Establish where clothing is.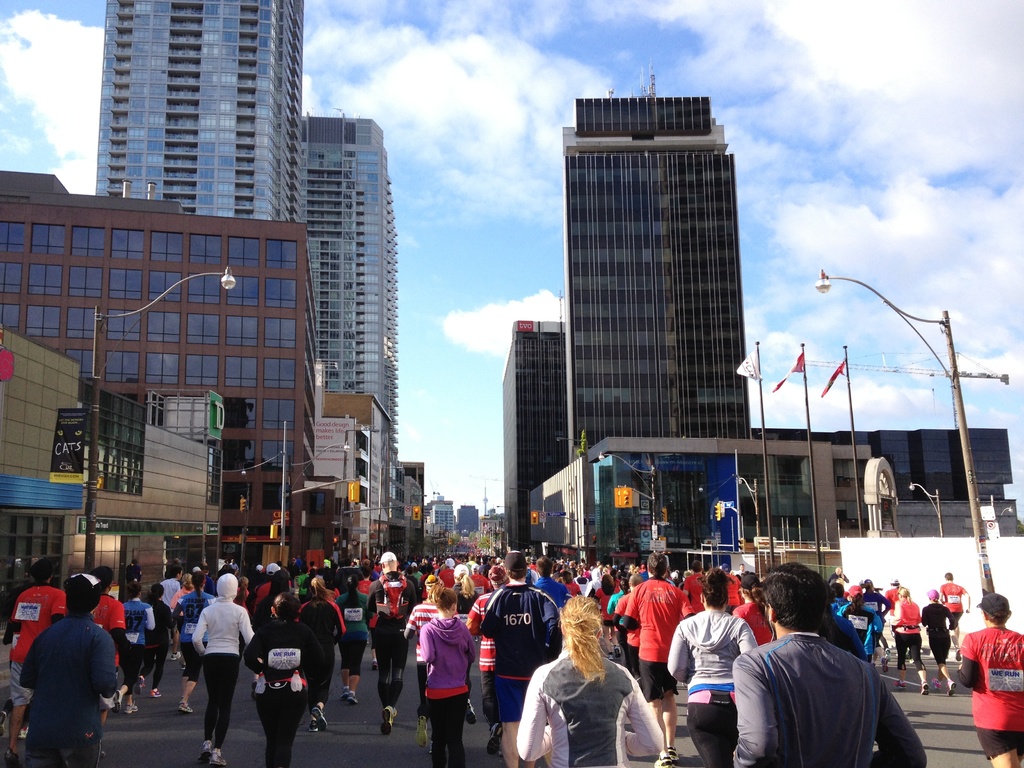
Established at locate(293, 593, 348, 709).
